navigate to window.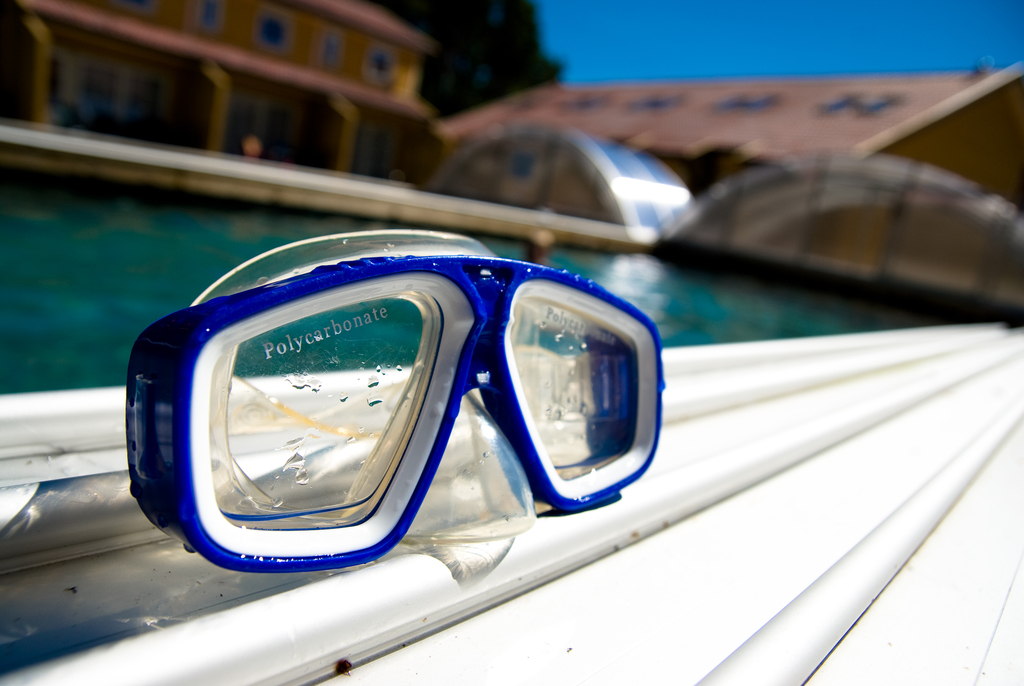
Navigation target: detection(360, 43, 399, 86).
